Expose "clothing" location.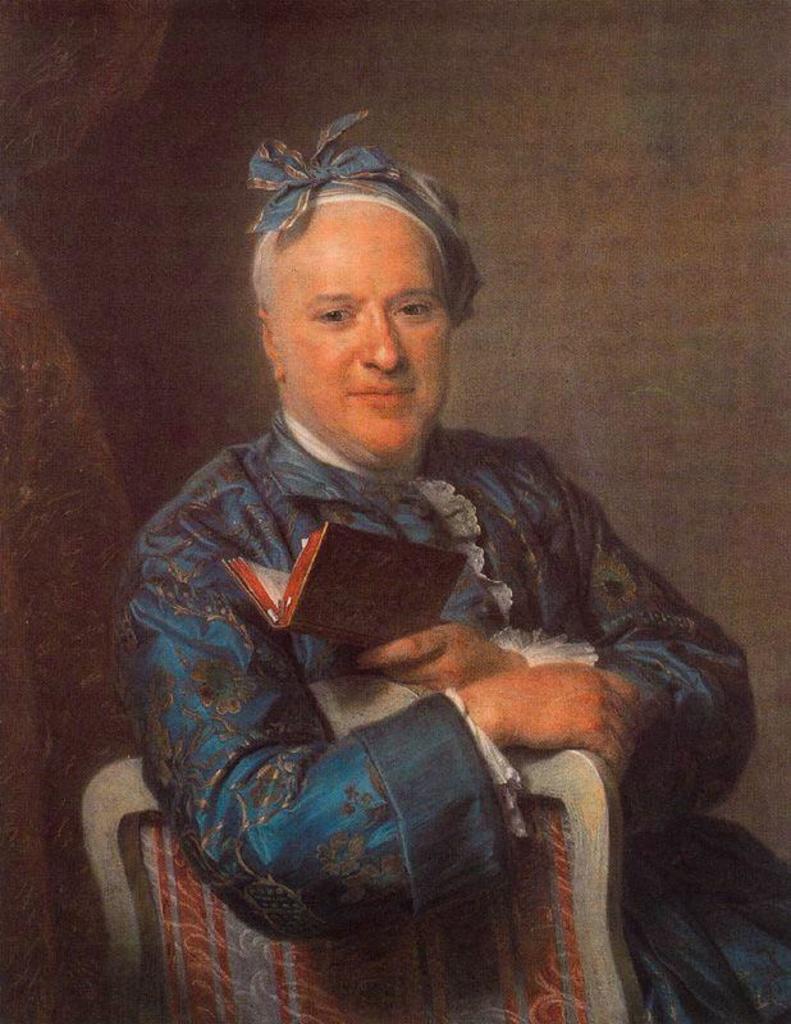
Exposed at pyautogui.locateOnScreen(150, 276, 721, 1021).
